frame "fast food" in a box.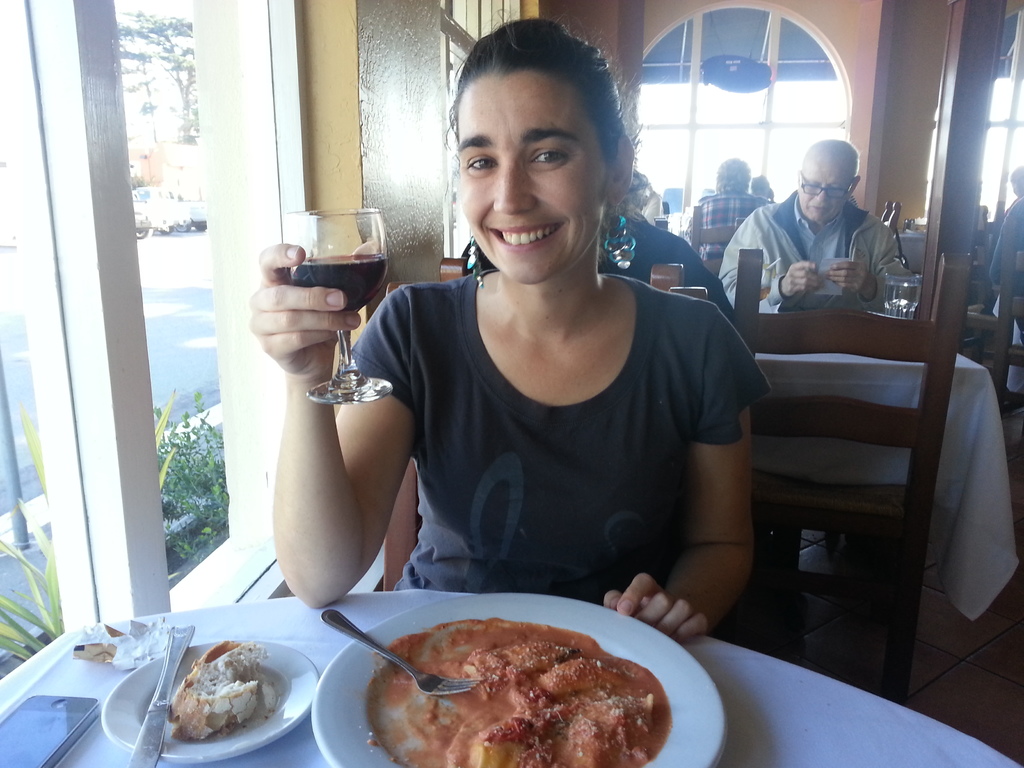
box=[430, 629, 657, 767].
